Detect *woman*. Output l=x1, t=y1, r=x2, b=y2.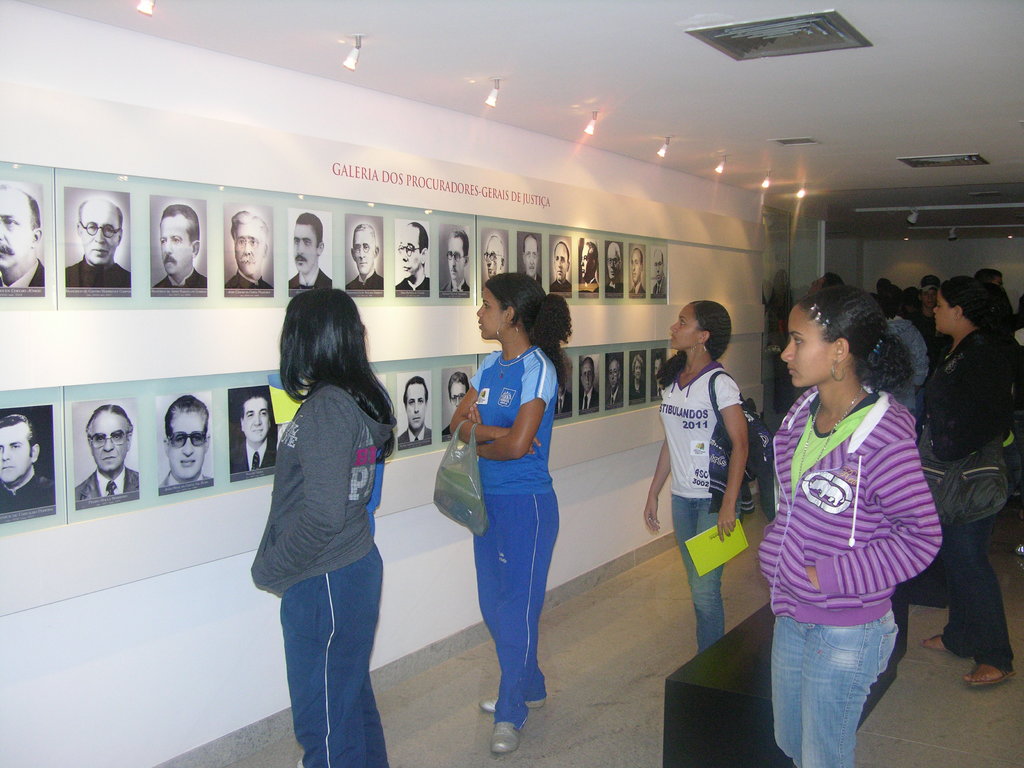
l=641, t=299, r=750, b=653.
